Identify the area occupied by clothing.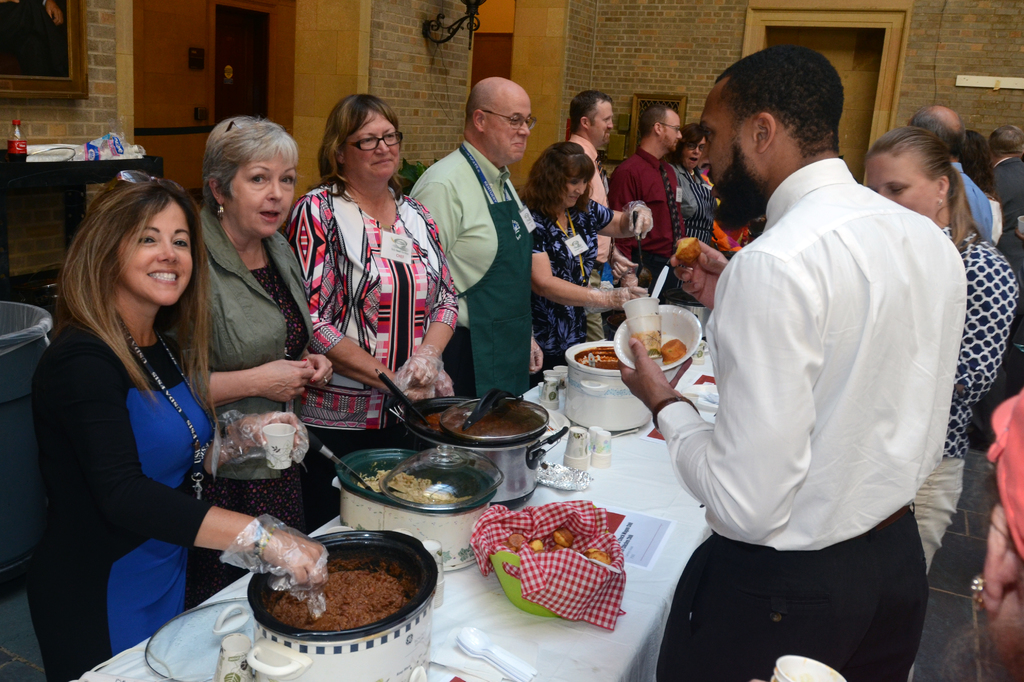
Area: Rect(405, 142, 532, 413).
